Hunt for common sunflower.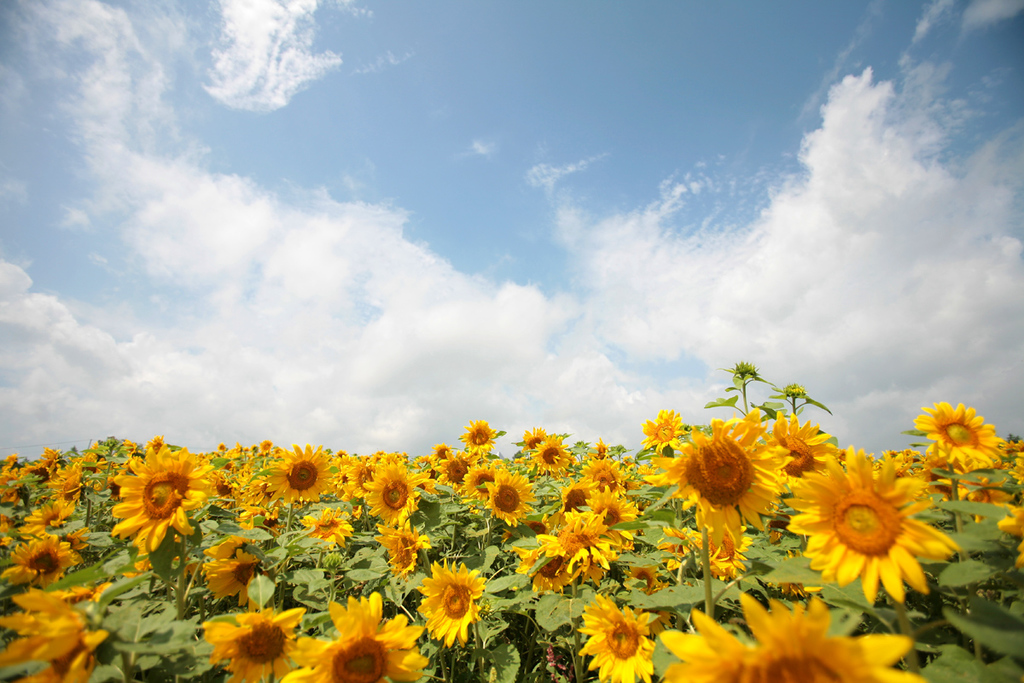
Hunted down at (645, 416, 773, 536).
